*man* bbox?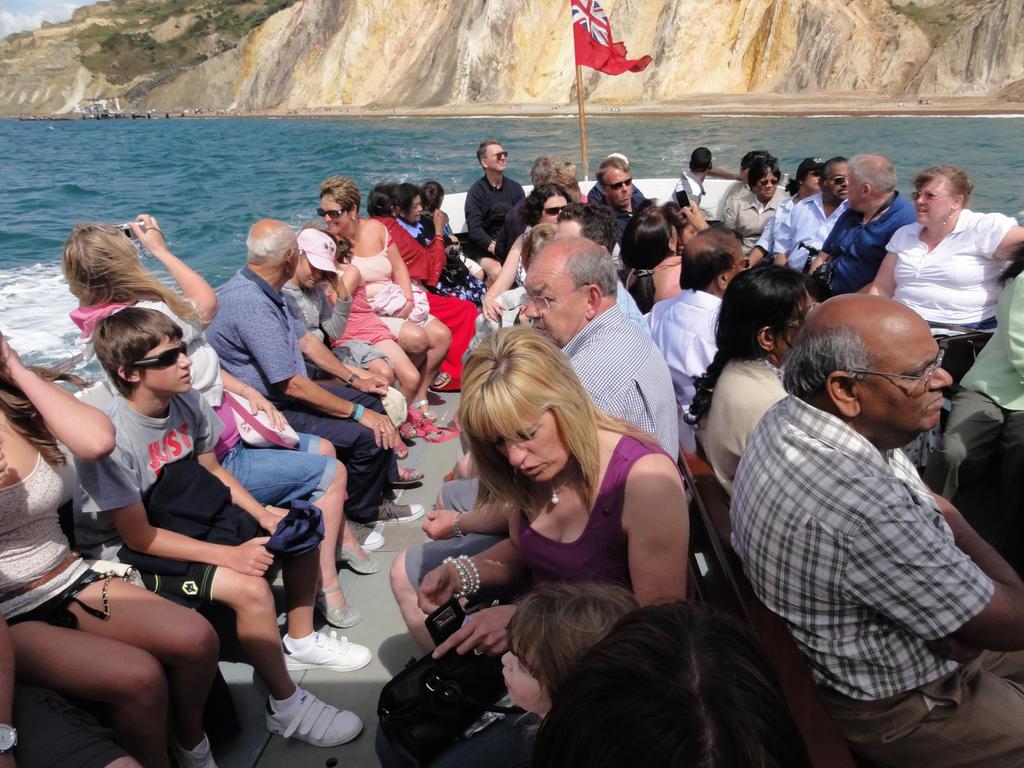
crop(388, 236, 678, 659)
